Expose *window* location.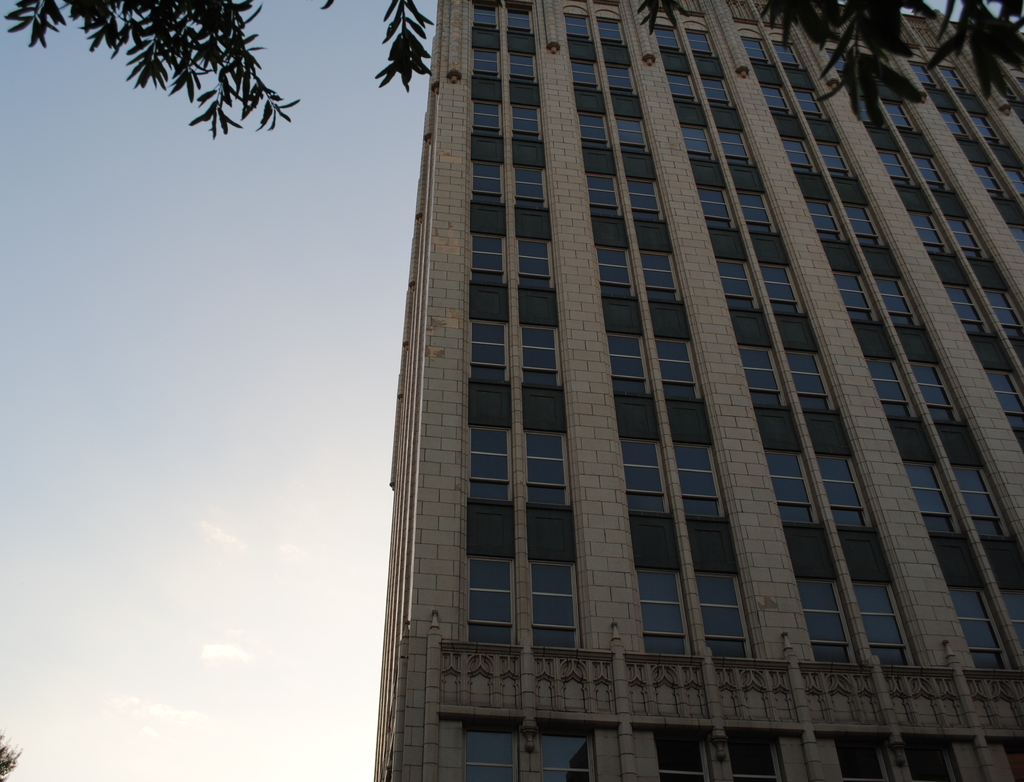
Exposed at 520:323:560:386.
